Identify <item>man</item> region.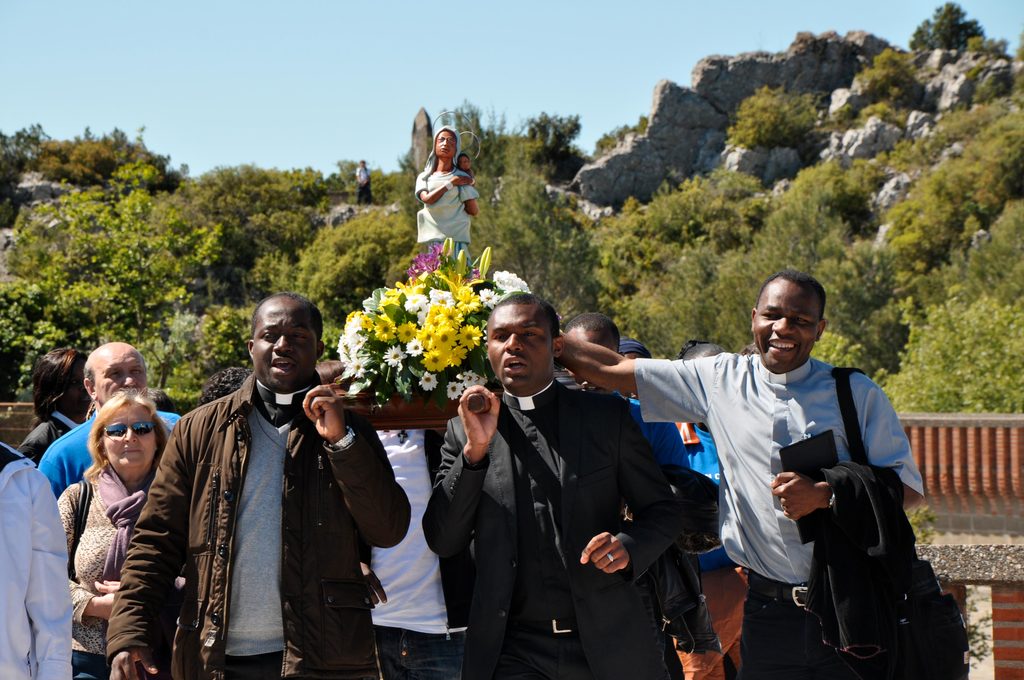
Region: BBox(37, 341, 189, 501).
